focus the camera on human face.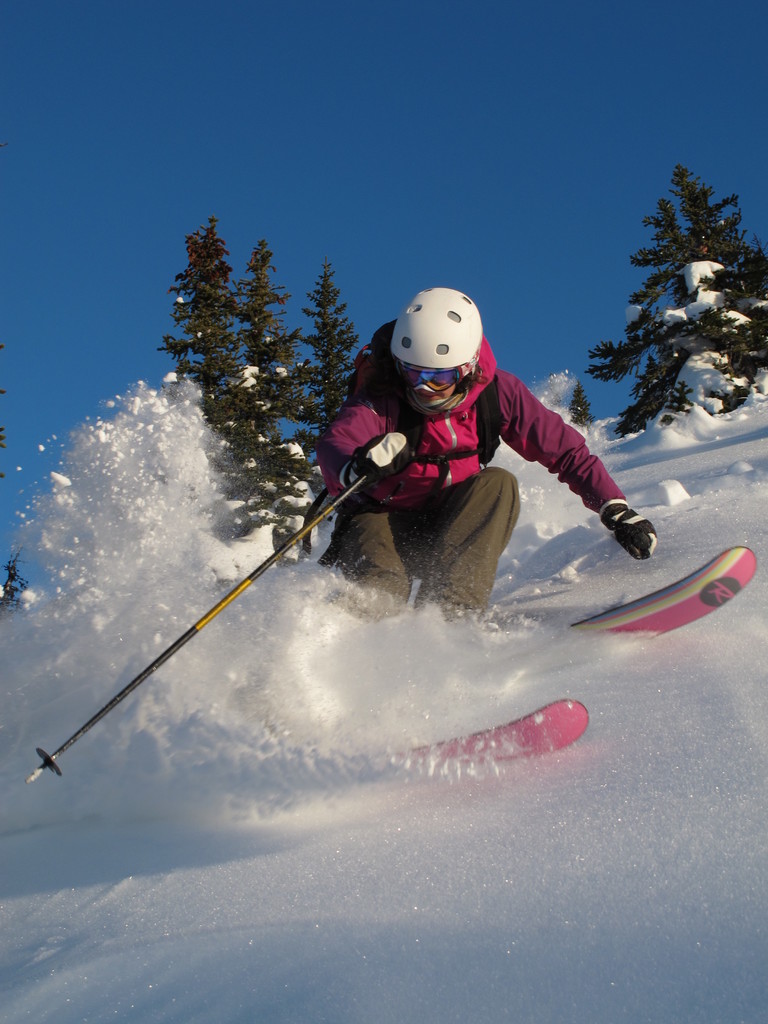
Focus region: (409, 365, 456, 407).
